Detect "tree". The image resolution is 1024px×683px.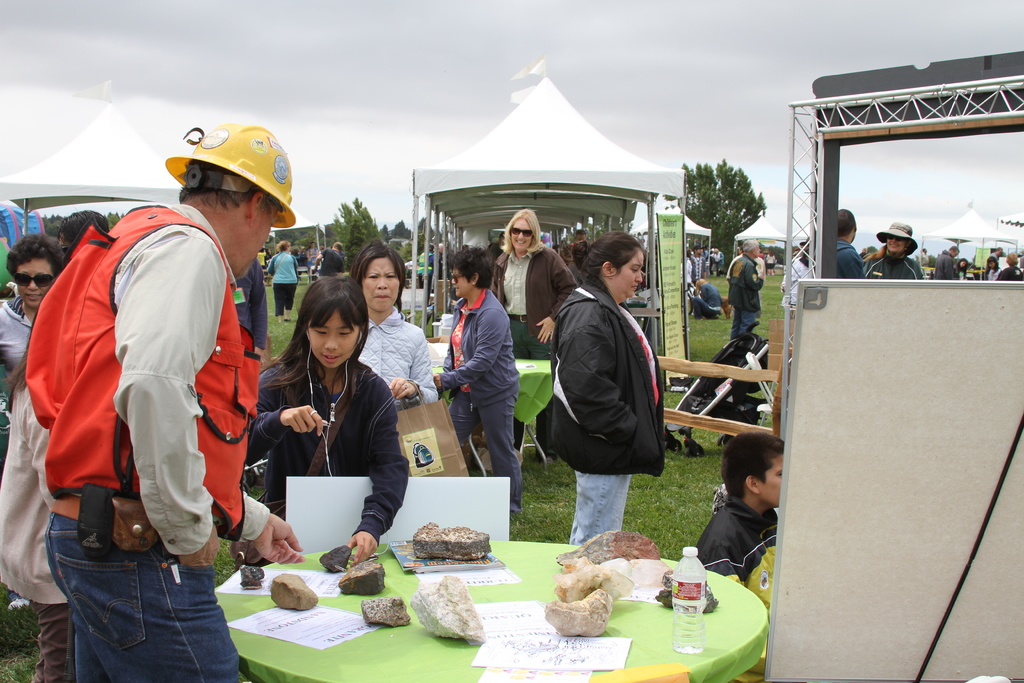
select_region(333, 196, 351, 220).
